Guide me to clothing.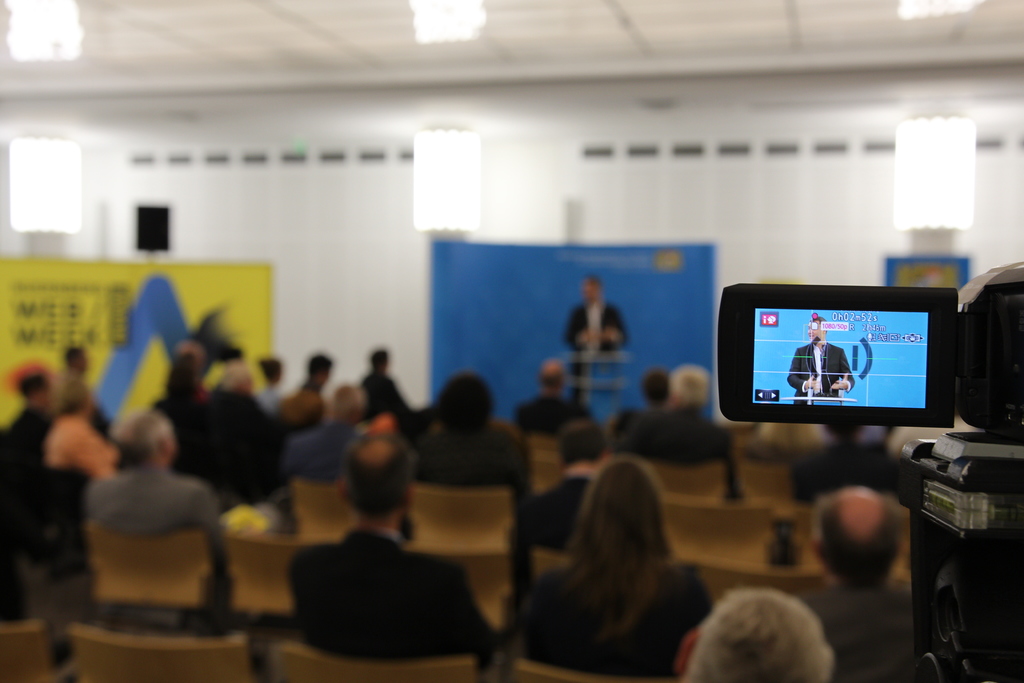
Guidance: 284/418/371/491.
